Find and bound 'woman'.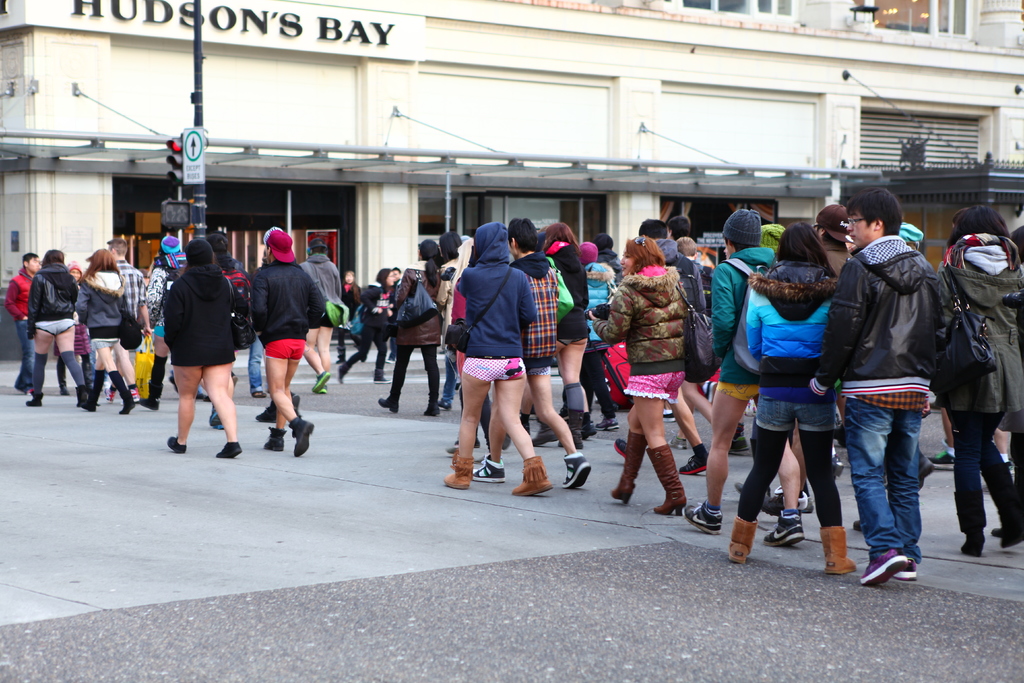
Bound: (left=376, top=239, right=439, bottom=420).
